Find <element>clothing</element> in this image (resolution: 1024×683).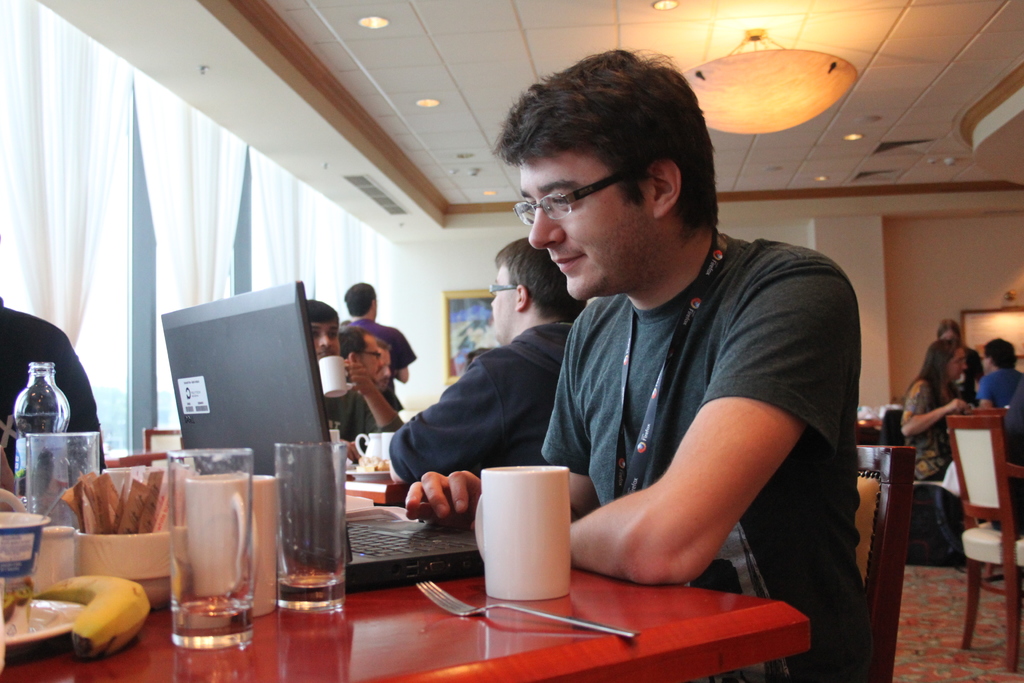
[329, 290, 493, 448].
